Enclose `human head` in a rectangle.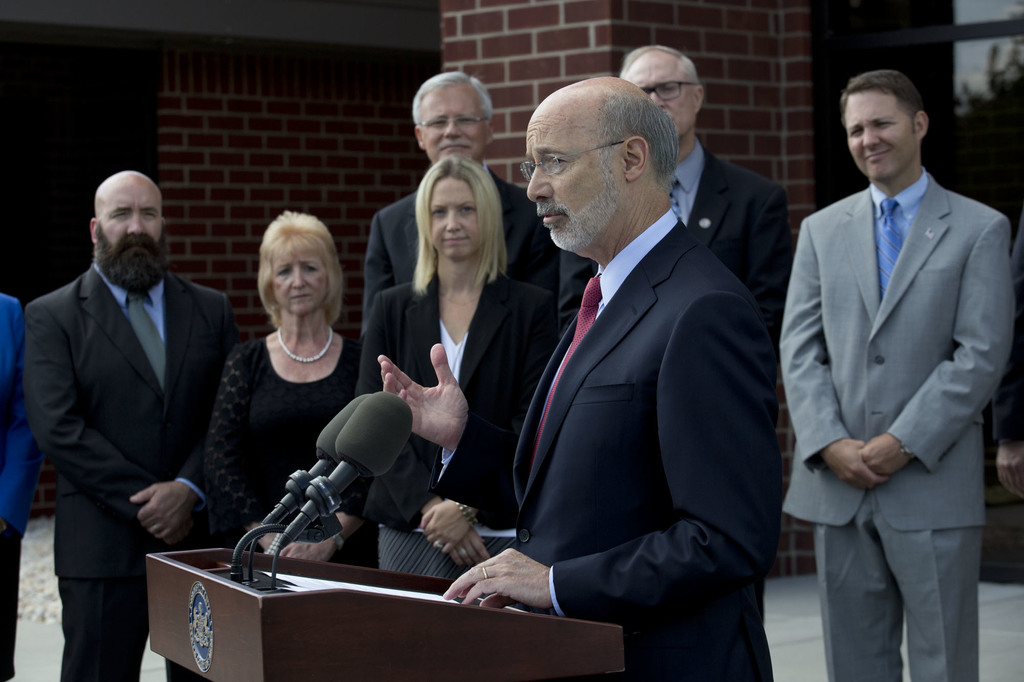
detection(510, 69, 681, 260).
